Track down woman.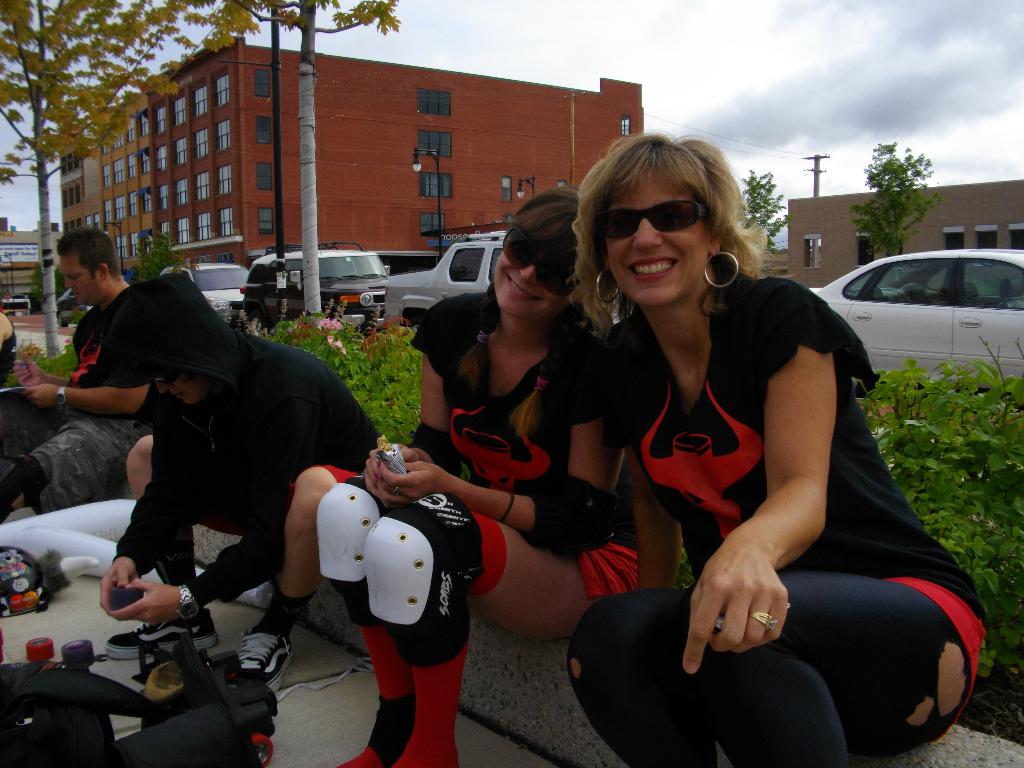
Tracked to {"x1": 318, "y1": 188, "x2": 639, "y2": 767}.
